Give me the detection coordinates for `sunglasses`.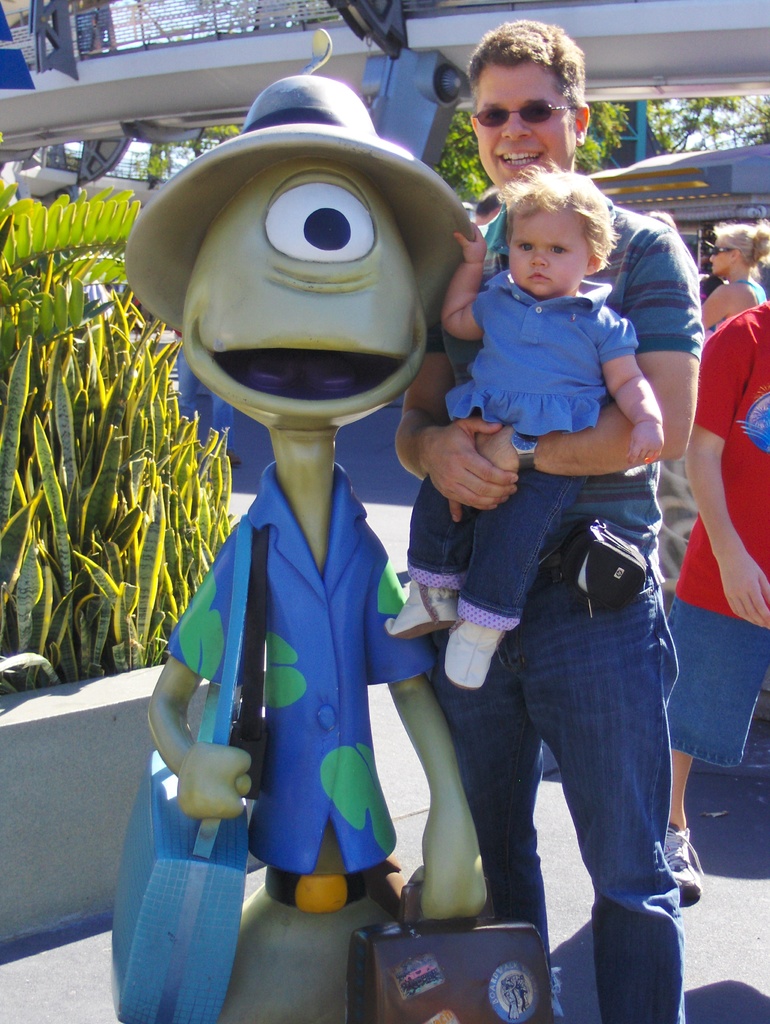
{"left": 710, "top": 247, "right": 734, "bottom": 259}.
